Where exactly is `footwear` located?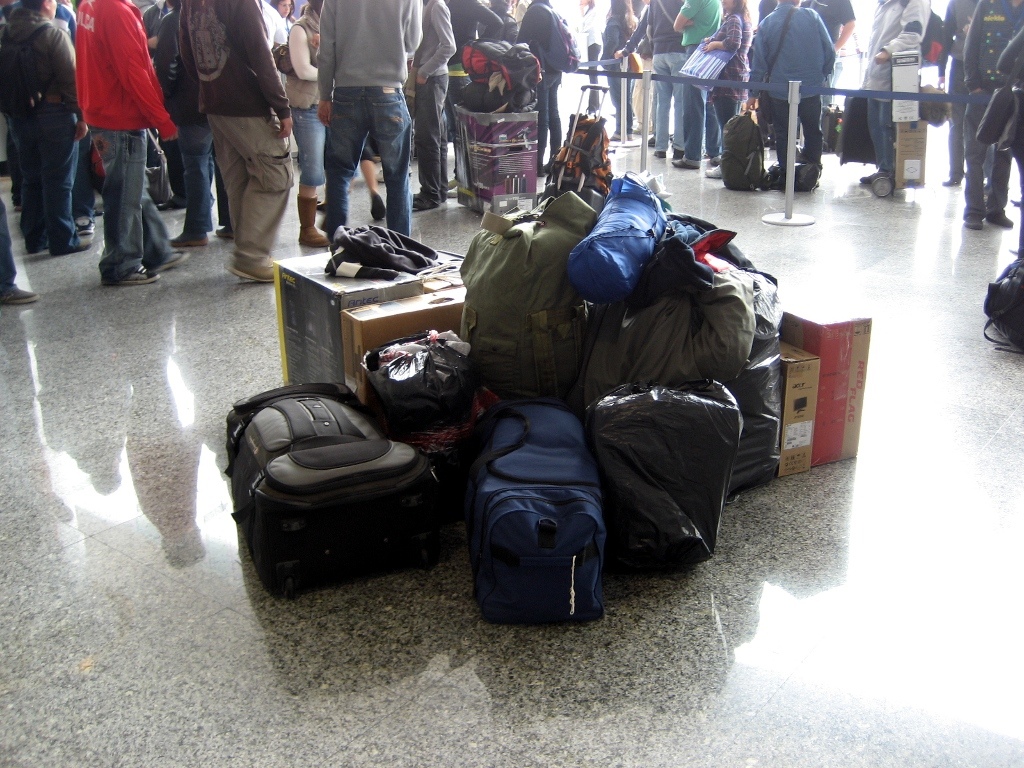
Its bounding box is box=[218, 227, 237, 239].
